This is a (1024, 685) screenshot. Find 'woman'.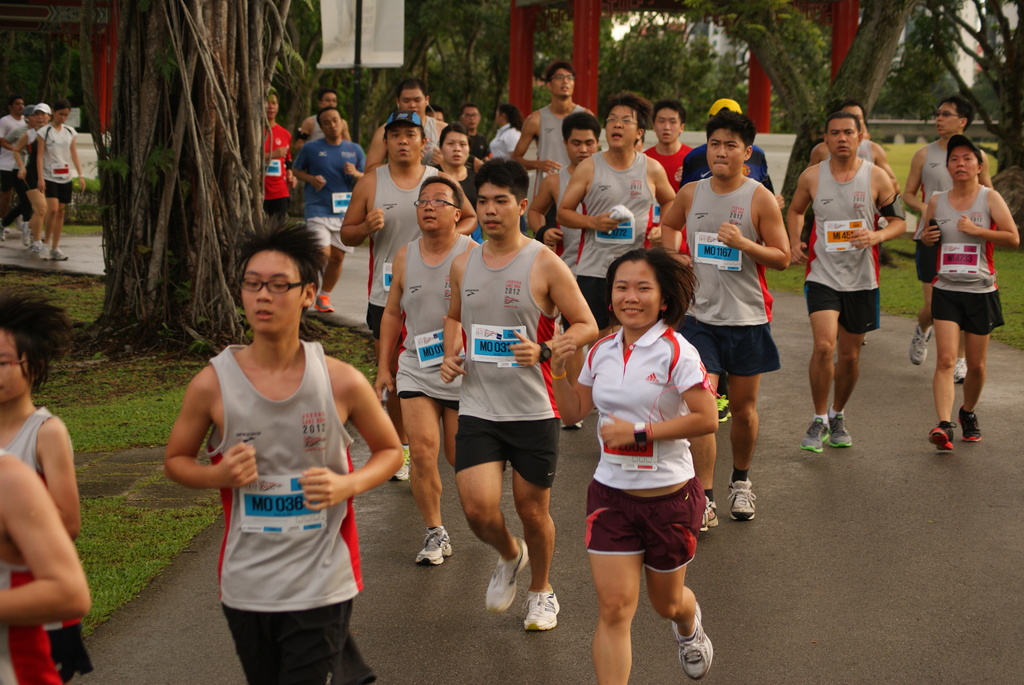
Bounding box: [left=33, top=102, right=85, bottom=261].
